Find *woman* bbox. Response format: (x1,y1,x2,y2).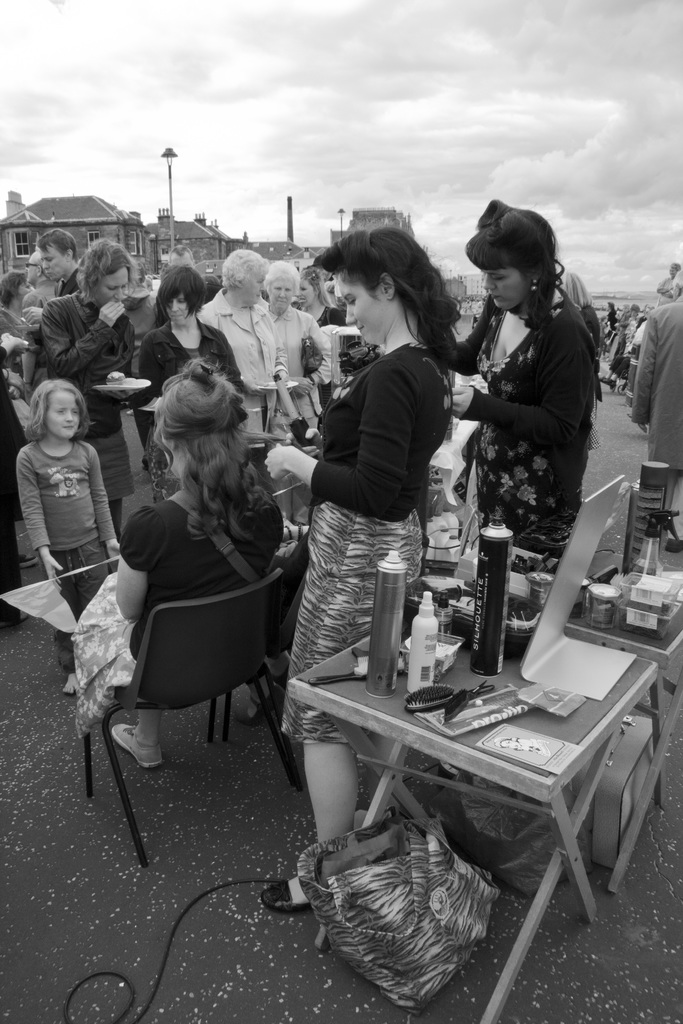
(137,264,253,438).
